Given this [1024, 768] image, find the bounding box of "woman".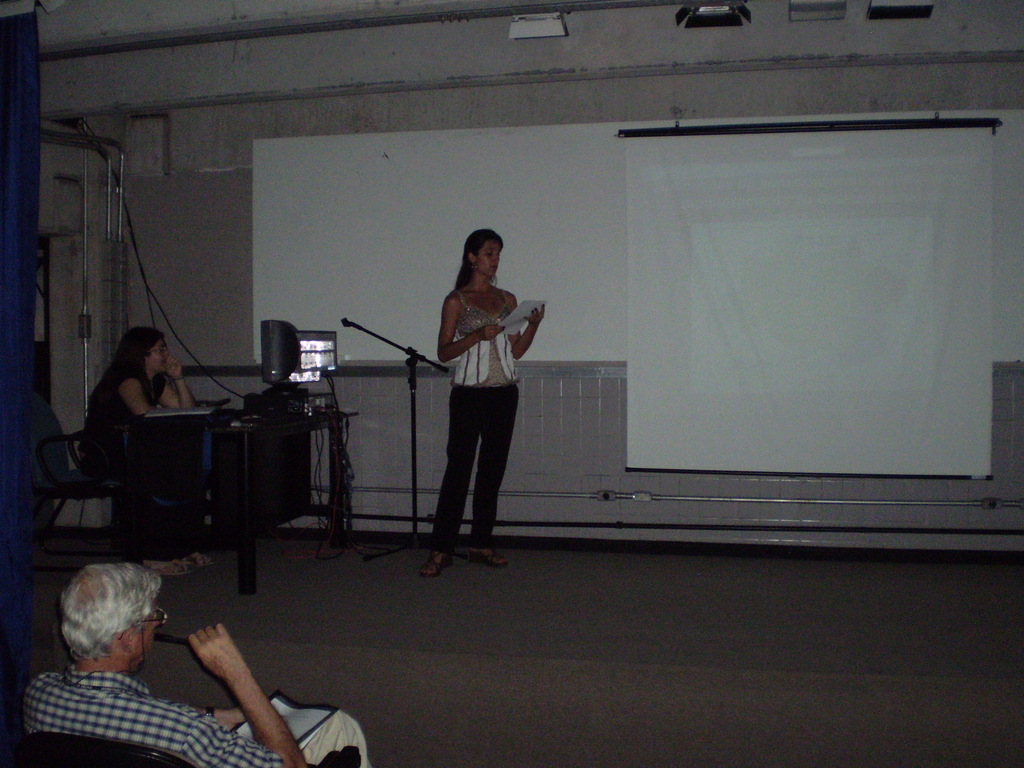
78/324/201/552.
